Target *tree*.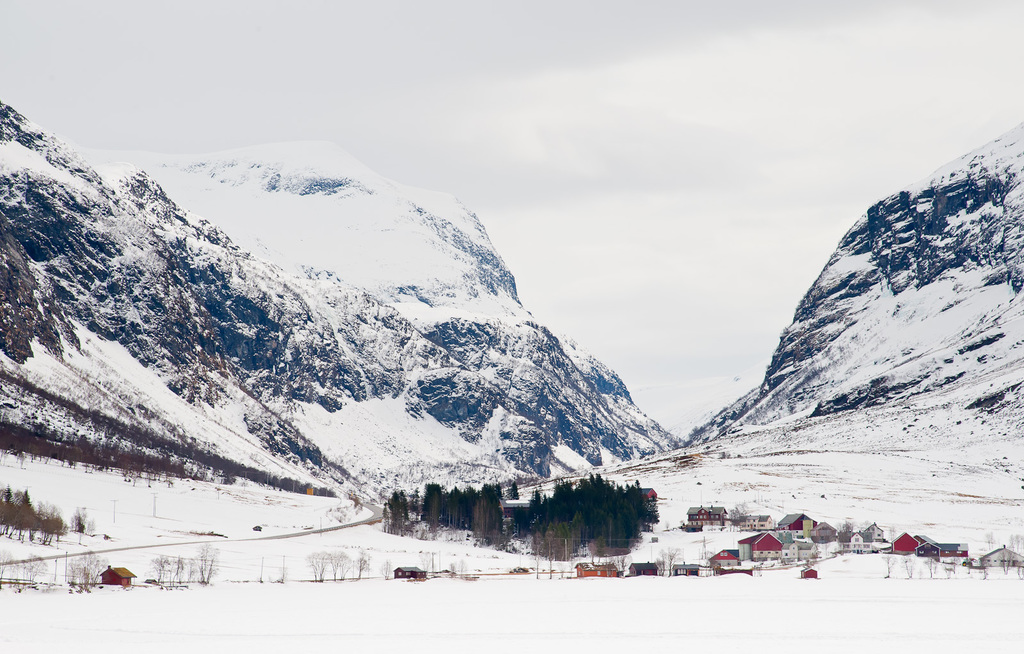
Target region: x1=378, y1=559, x2=394, y2=584.
